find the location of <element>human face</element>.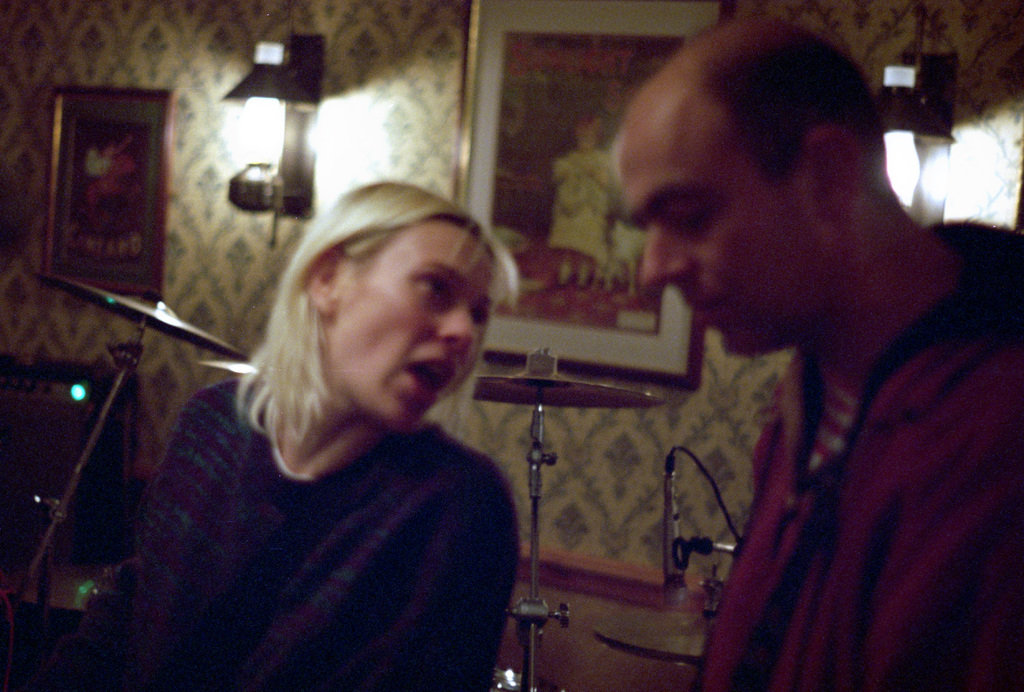
Location: locate(118, 132, 129, 152).
